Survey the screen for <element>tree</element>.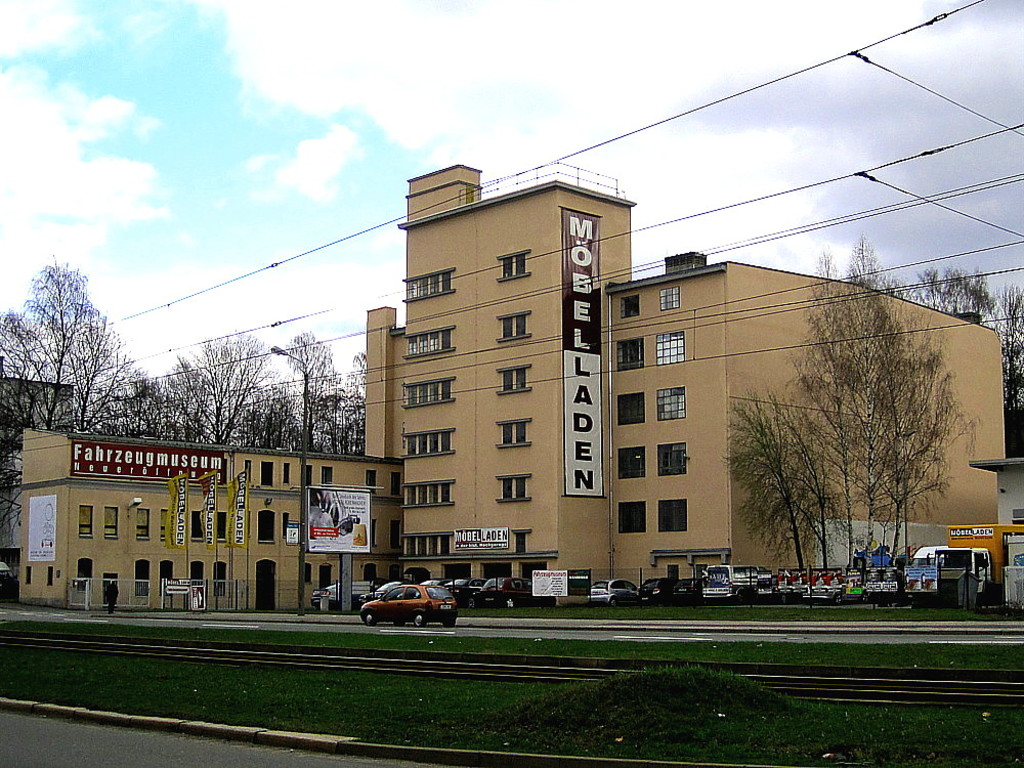
Survey found: BBox(0, 254, 142, 568).
